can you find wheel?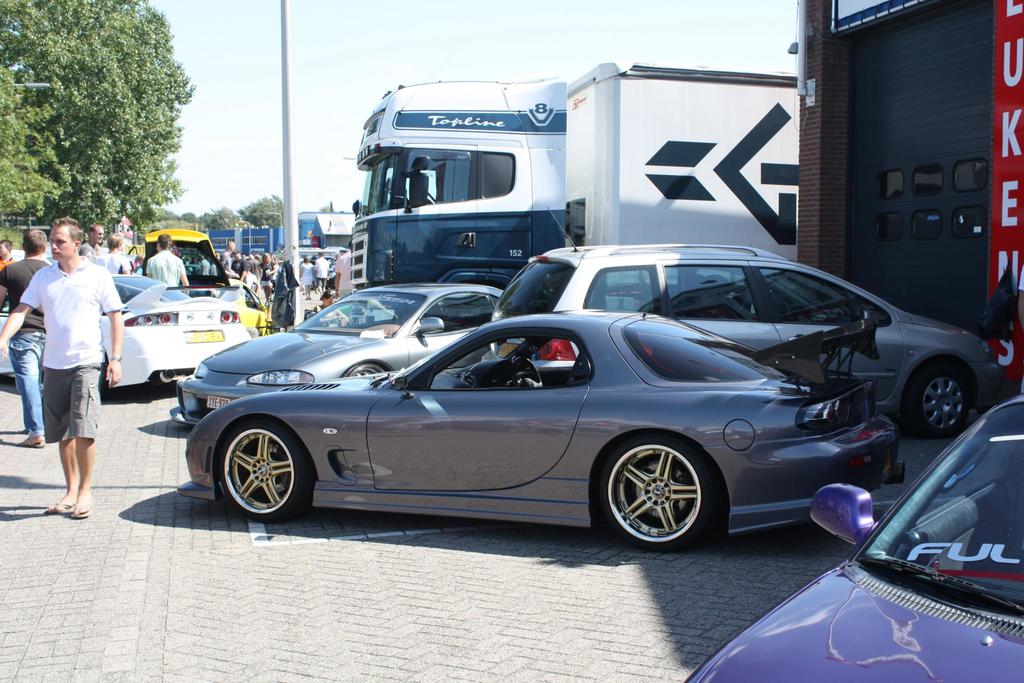
Yes, bounding box: [914, 363, 969, 437].
